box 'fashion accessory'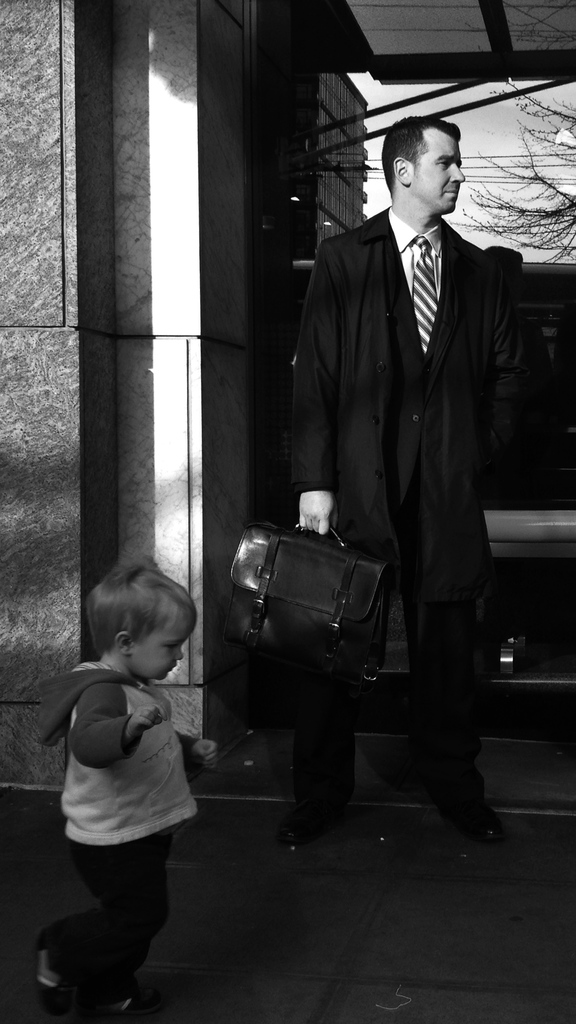
crop(220, 514, 398, 684)
